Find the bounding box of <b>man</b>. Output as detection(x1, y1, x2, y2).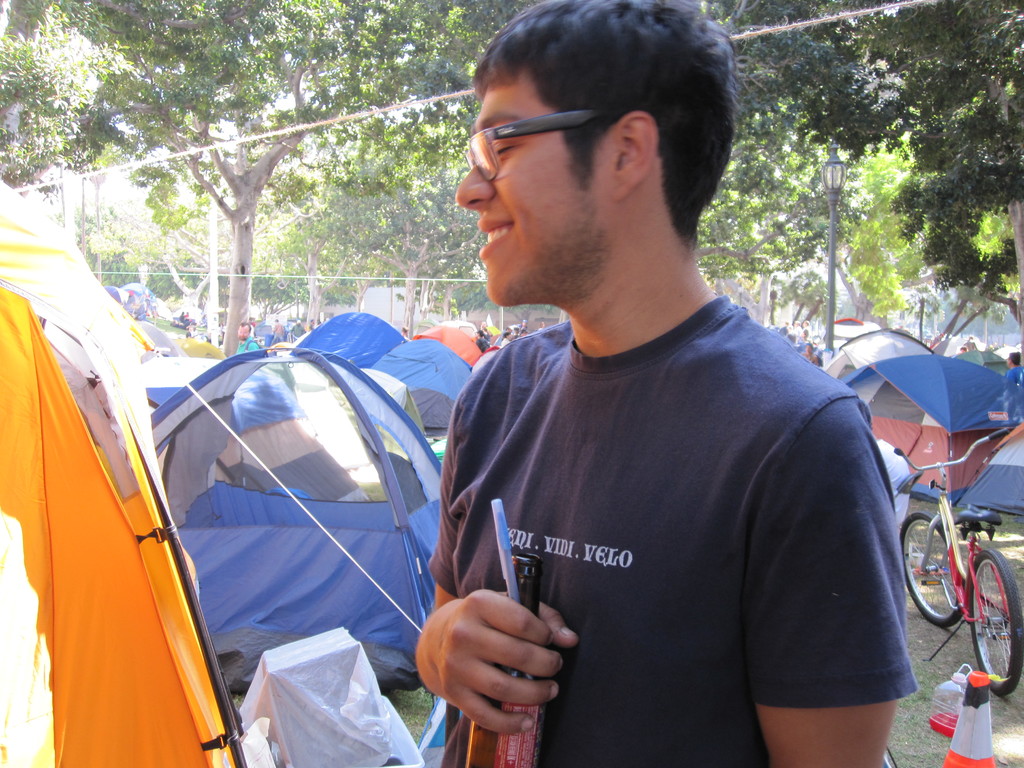
detection(801, 340, 820, 366).
